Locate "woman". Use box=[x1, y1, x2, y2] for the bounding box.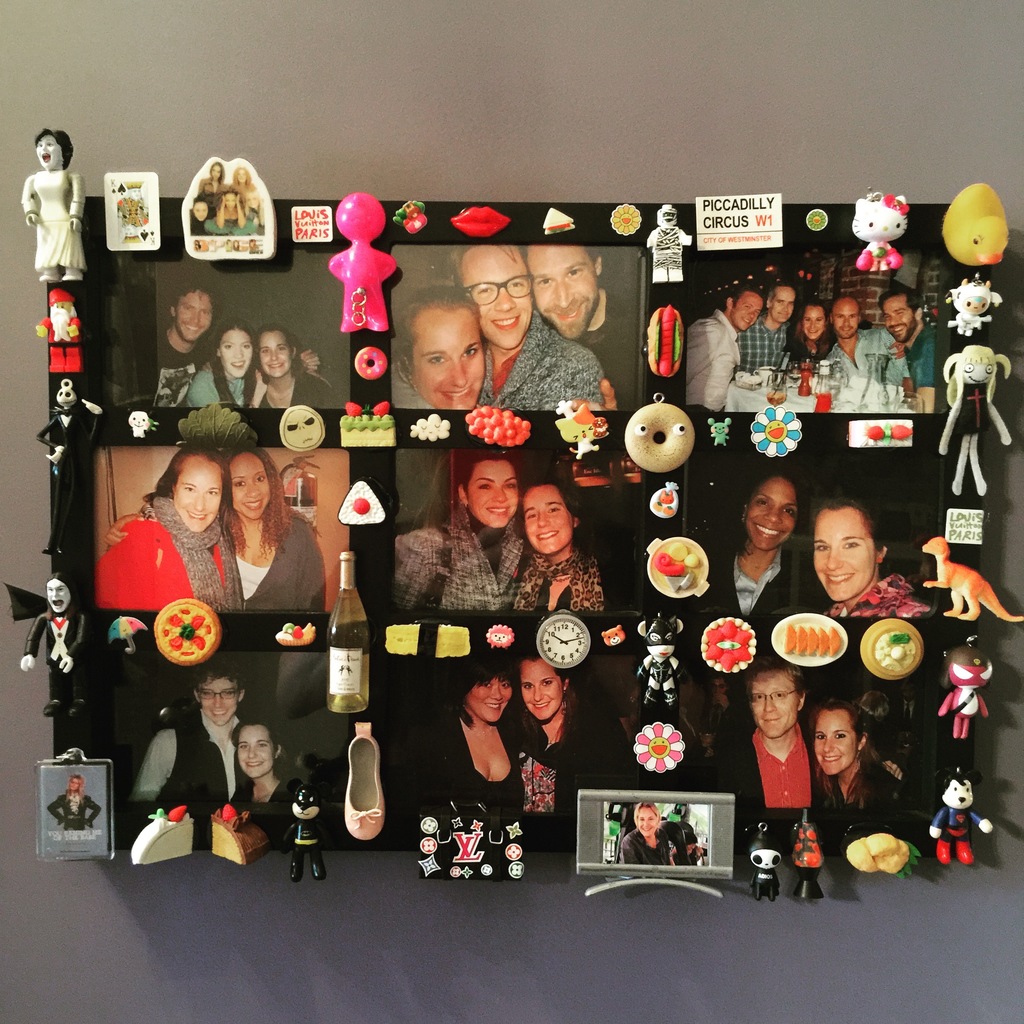
box=[516, 469, 611, 612].
